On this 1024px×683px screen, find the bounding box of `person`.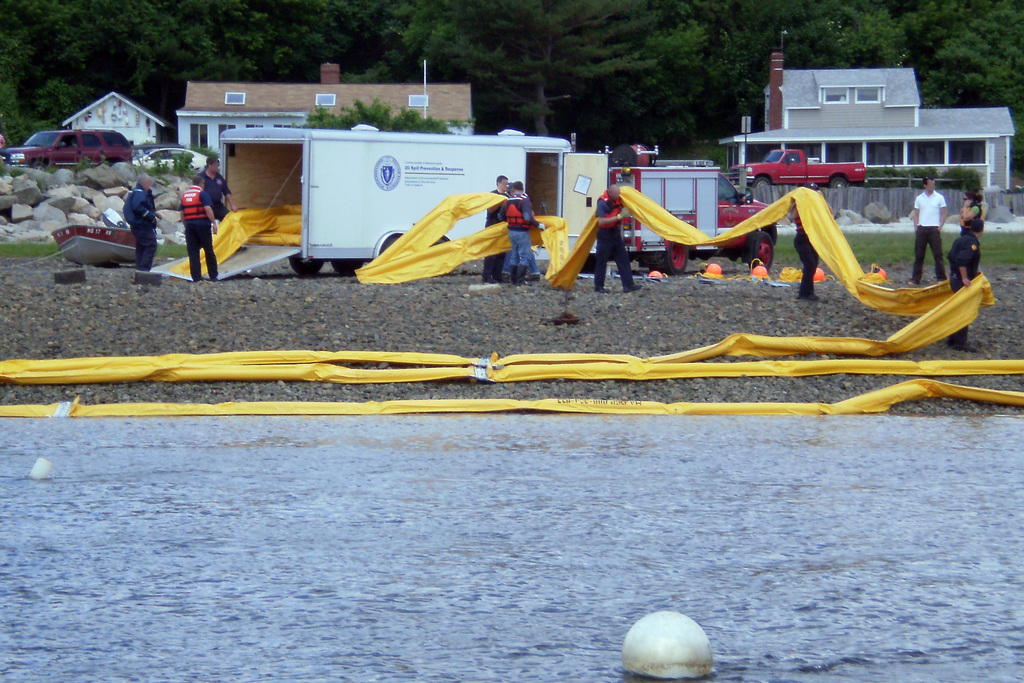
Bounding box: l=906, t=177, r=950, b=284.
